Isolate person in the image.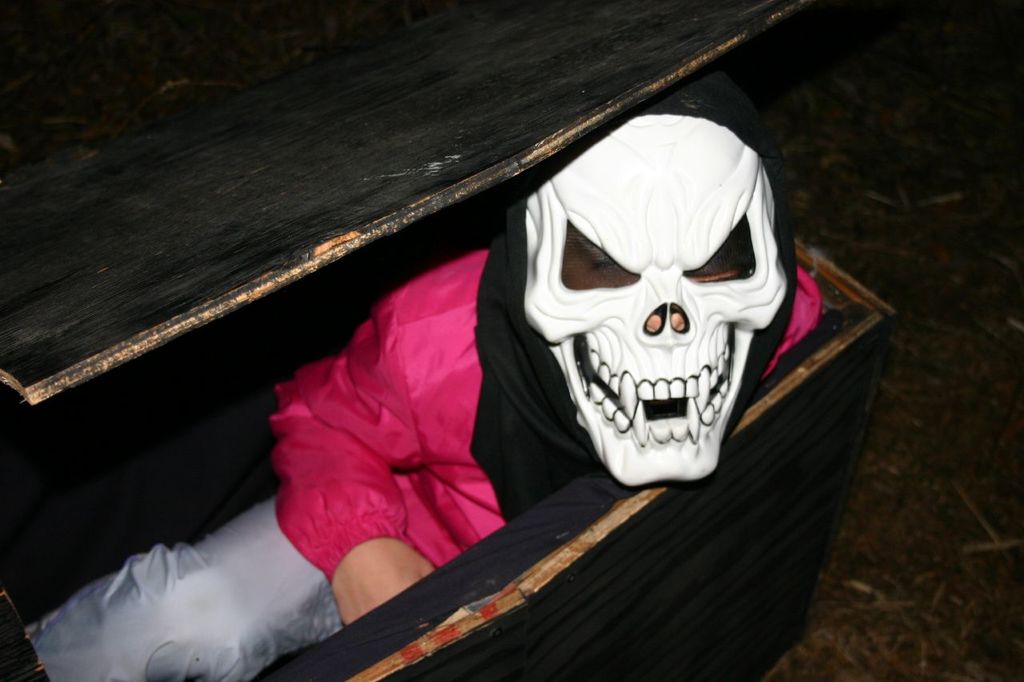
Isolated region: 26 110 826 681.
